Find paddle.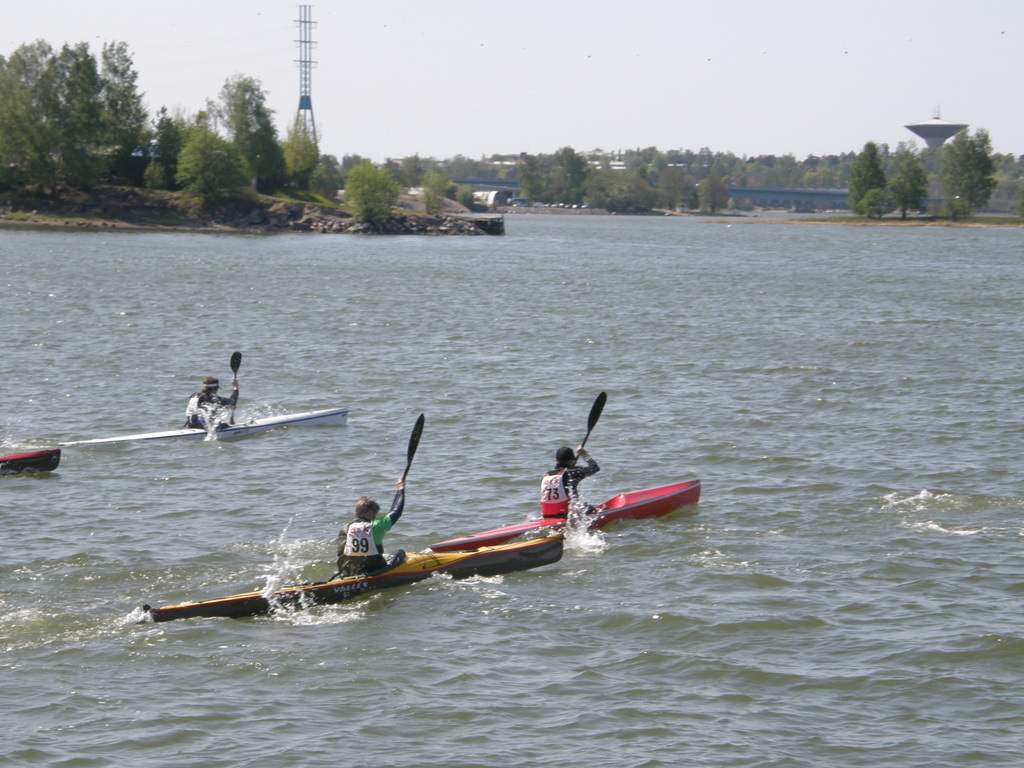
pyautogui.locateOnScreen(221, 349, 240, 417).
